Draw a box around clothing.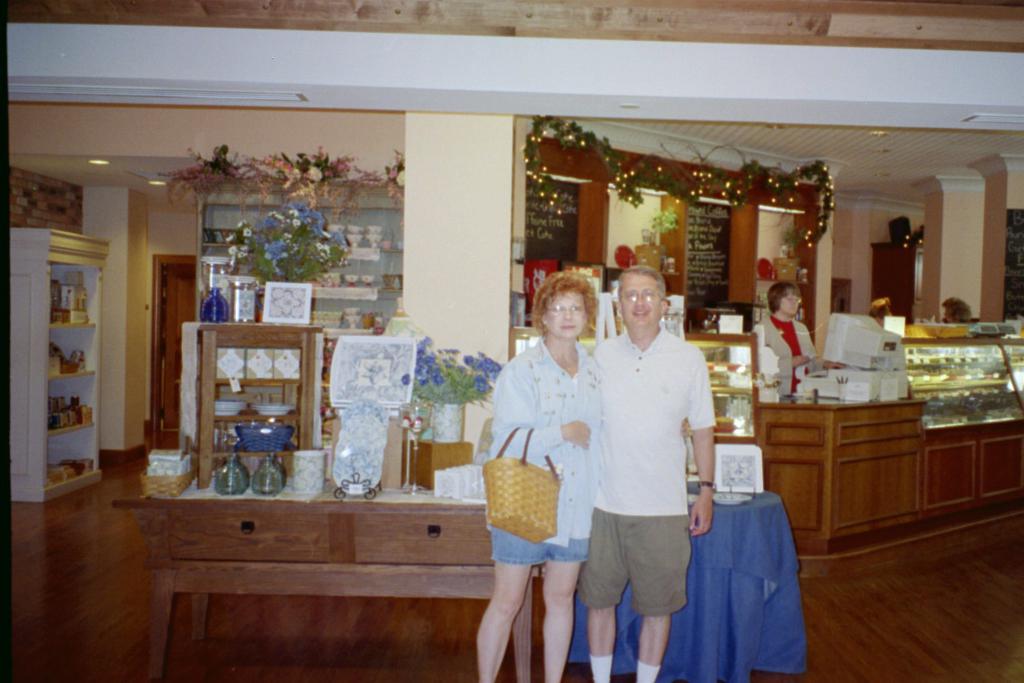
x1=483, y1=330, x2=599, y2=567.
